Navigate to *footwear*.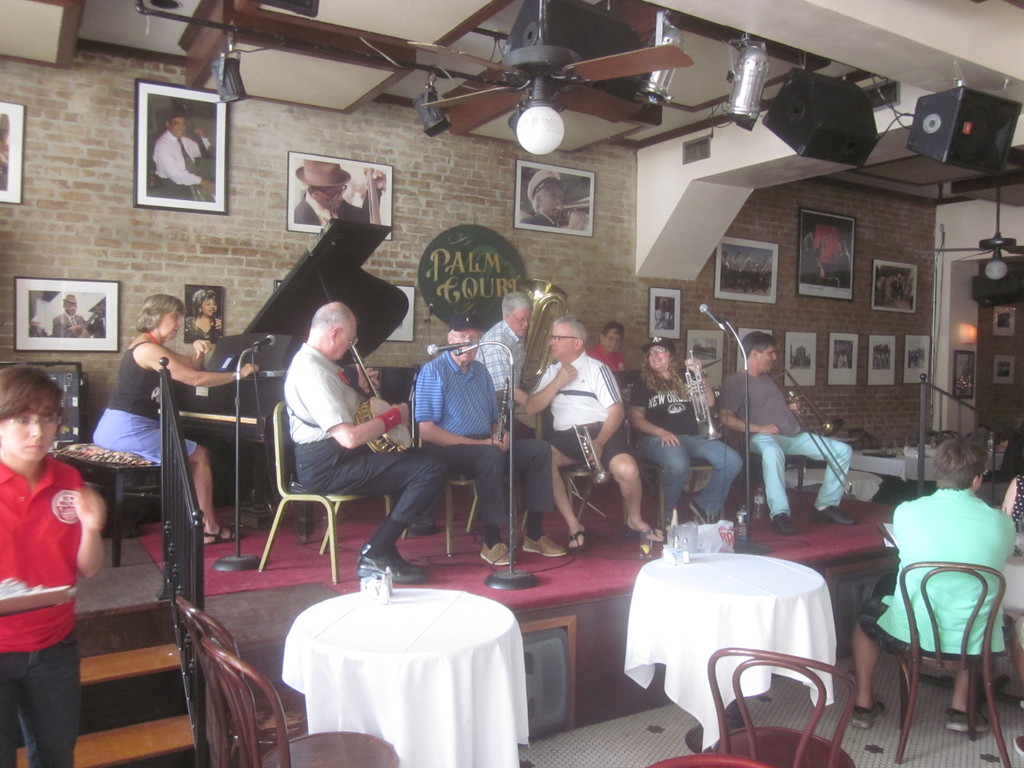
Navigation target: (x1=847, y1=699, x2=893, y2=737).
